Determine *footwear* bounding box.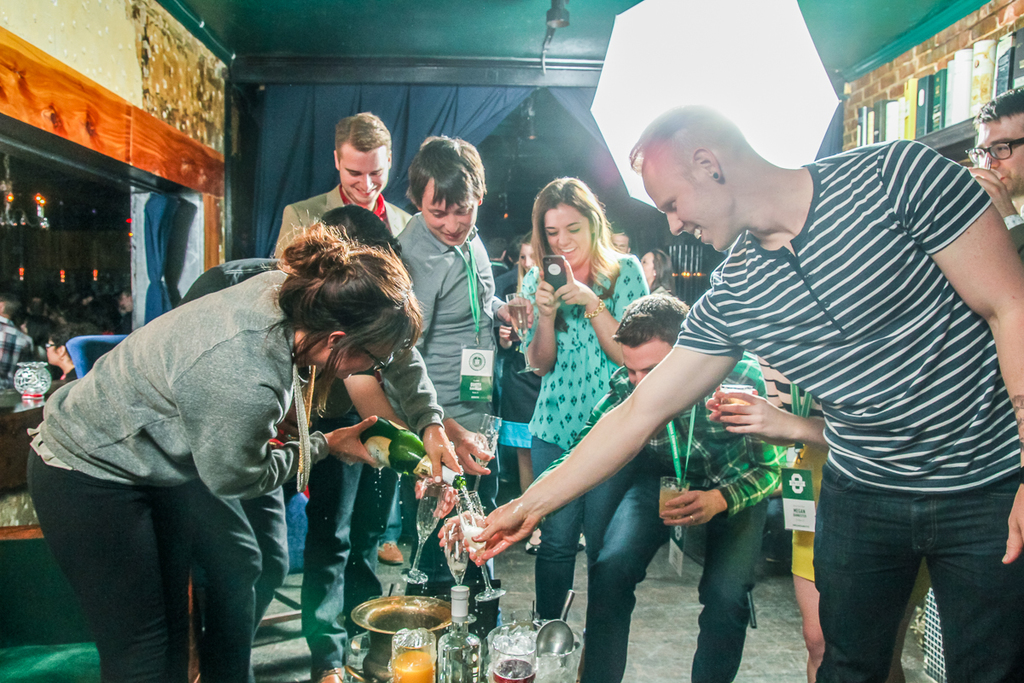
Determined: pyautogui.locateOnScreen(313, 666, 344, 682).
